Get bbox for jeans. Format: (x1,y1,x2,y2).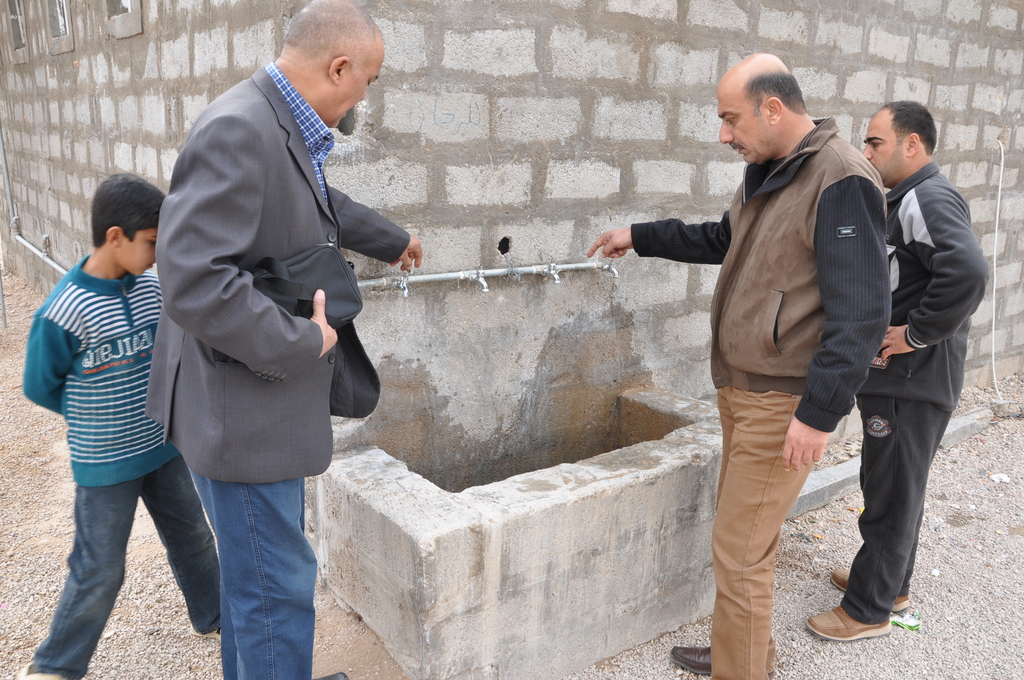
(159,489,317,676).
